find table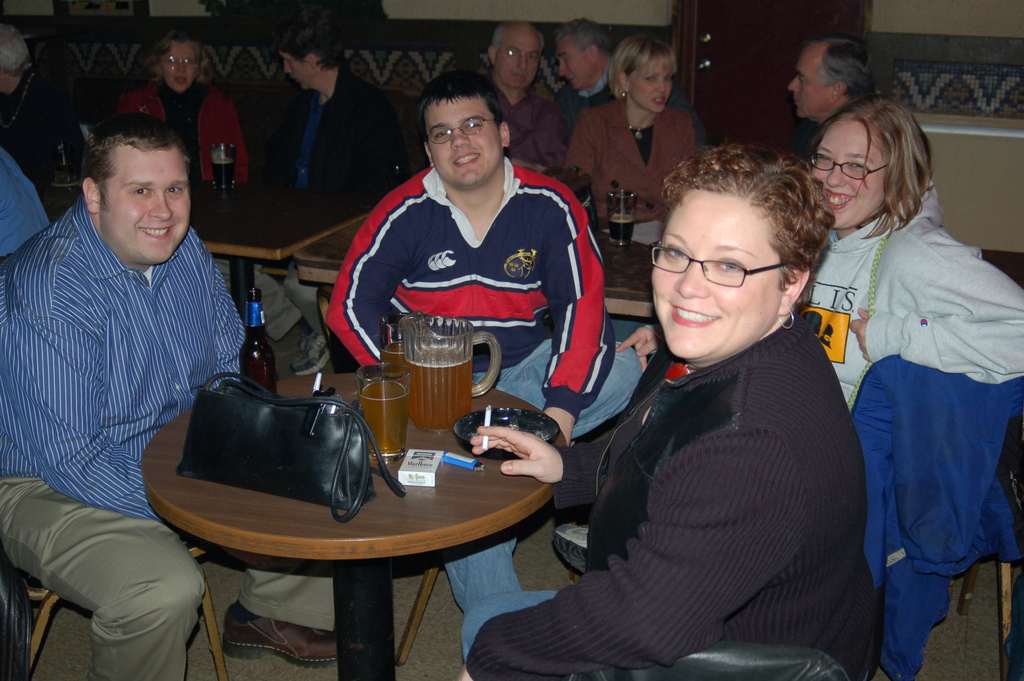
[604, 205, 676, 325]
